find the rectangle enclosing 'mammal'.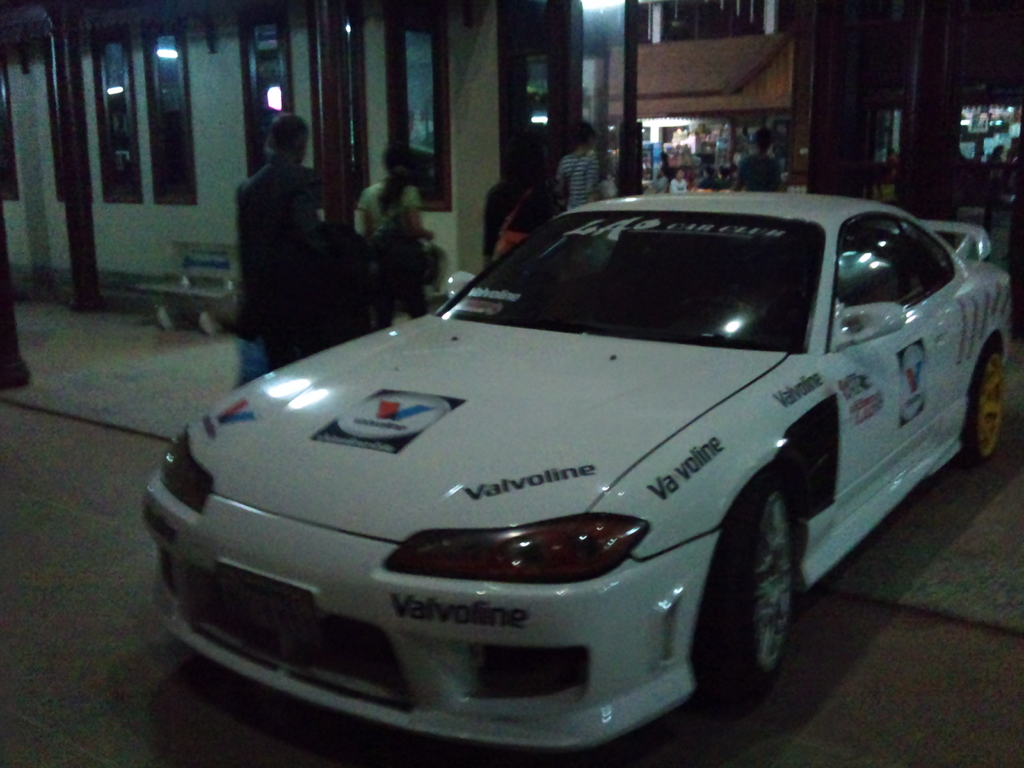
(671, 171, 689, 193).
